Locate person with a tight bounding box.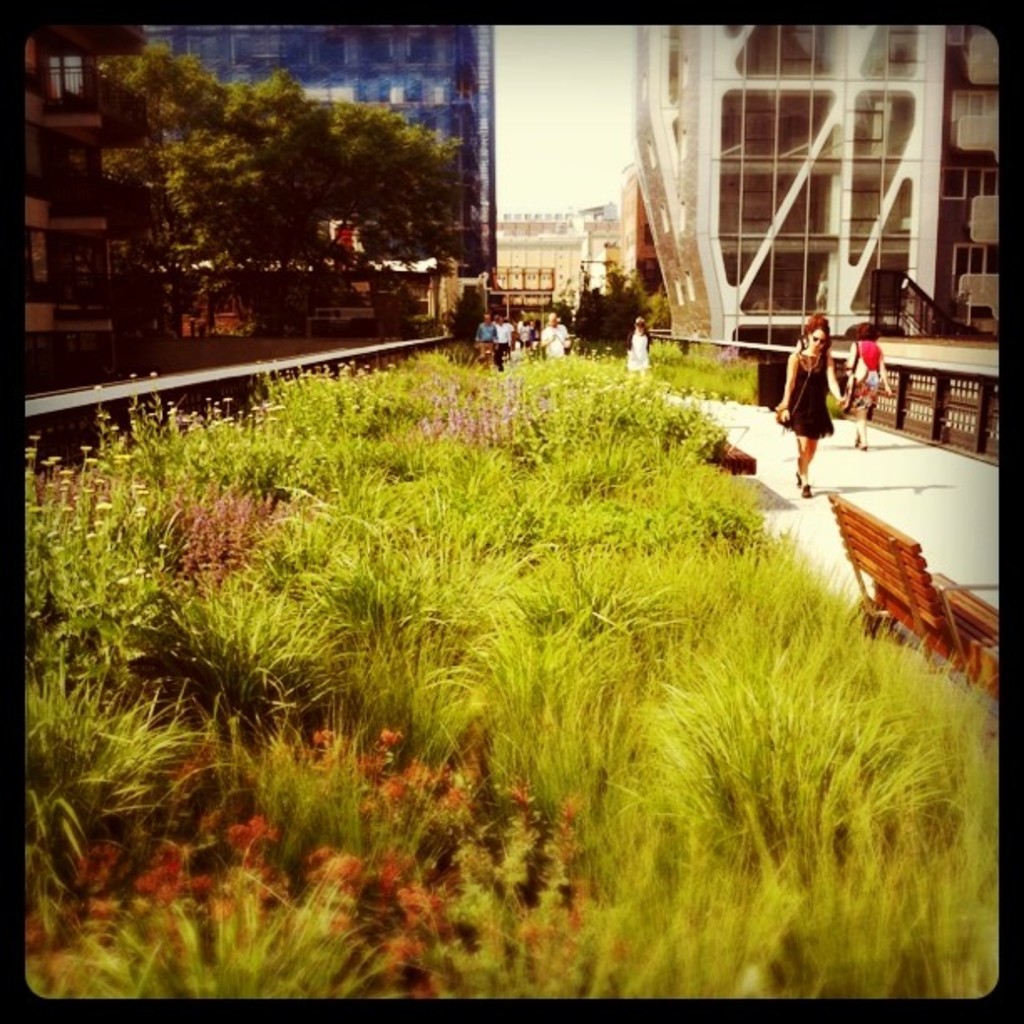
crop(495, 315, 507, 373).
